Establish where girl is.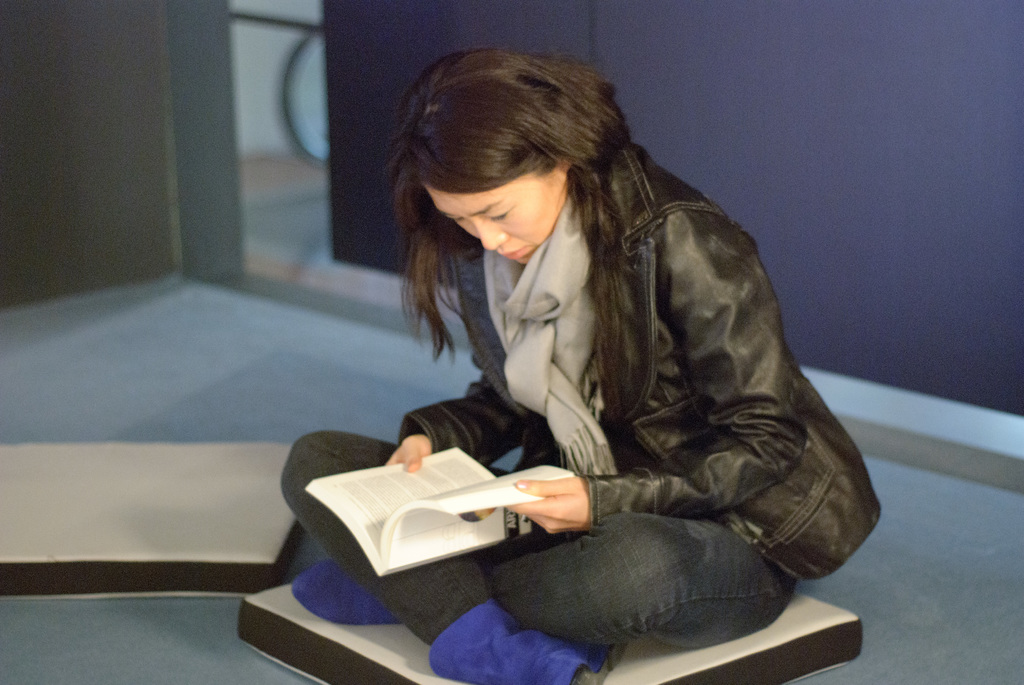
Established at <box>278,40,883,684</box>.
